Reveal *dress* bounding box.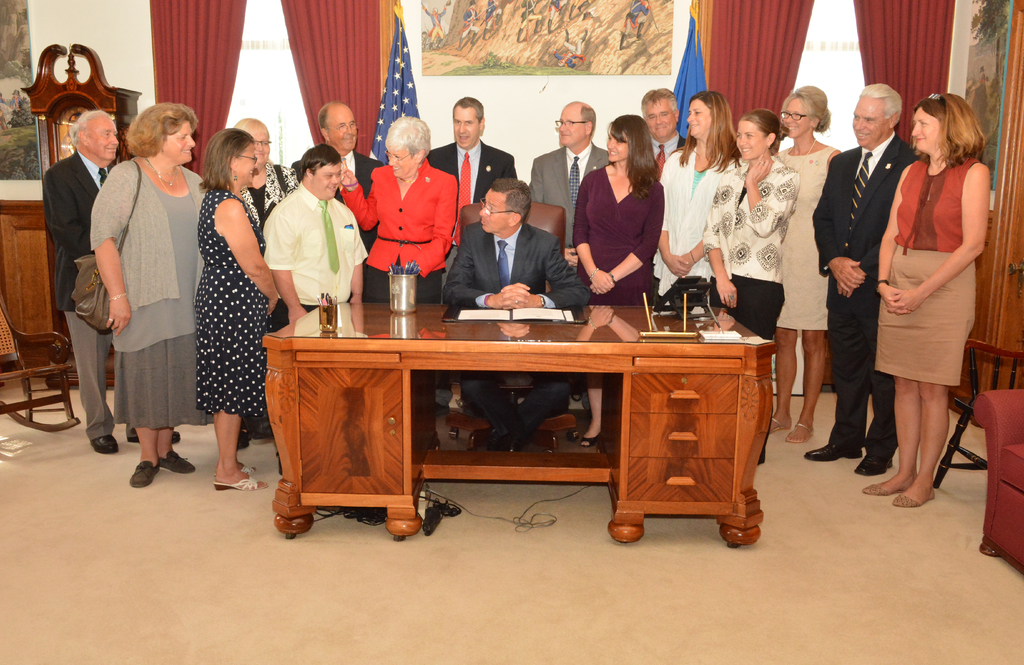
Revealed: 771 146 834 333.
